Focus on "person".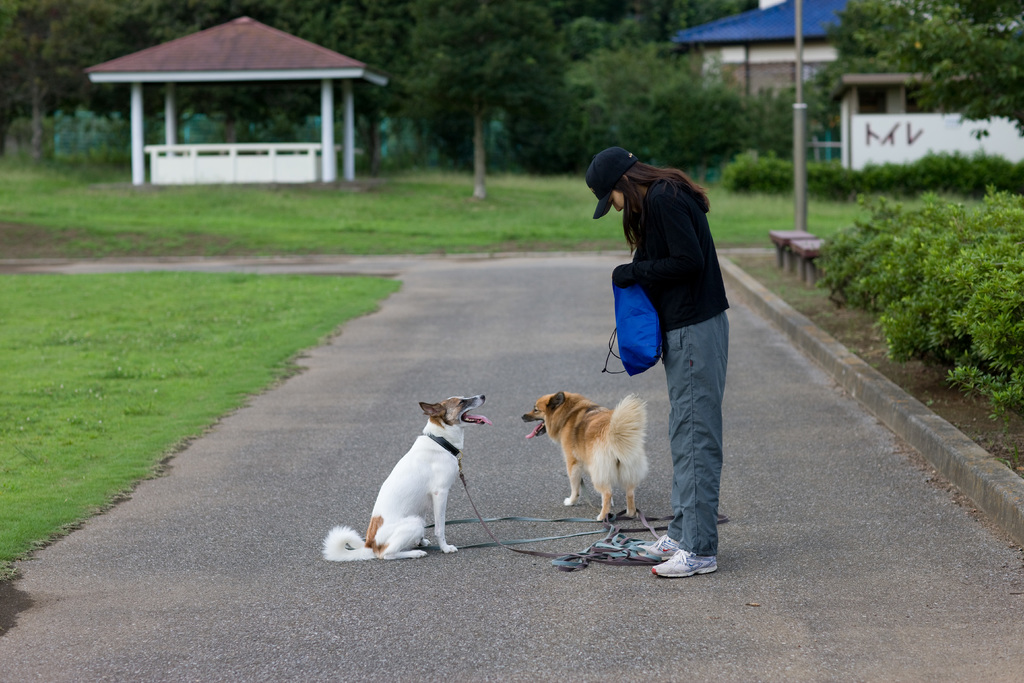
Focused at bbox(552, 173, 716, 511).
